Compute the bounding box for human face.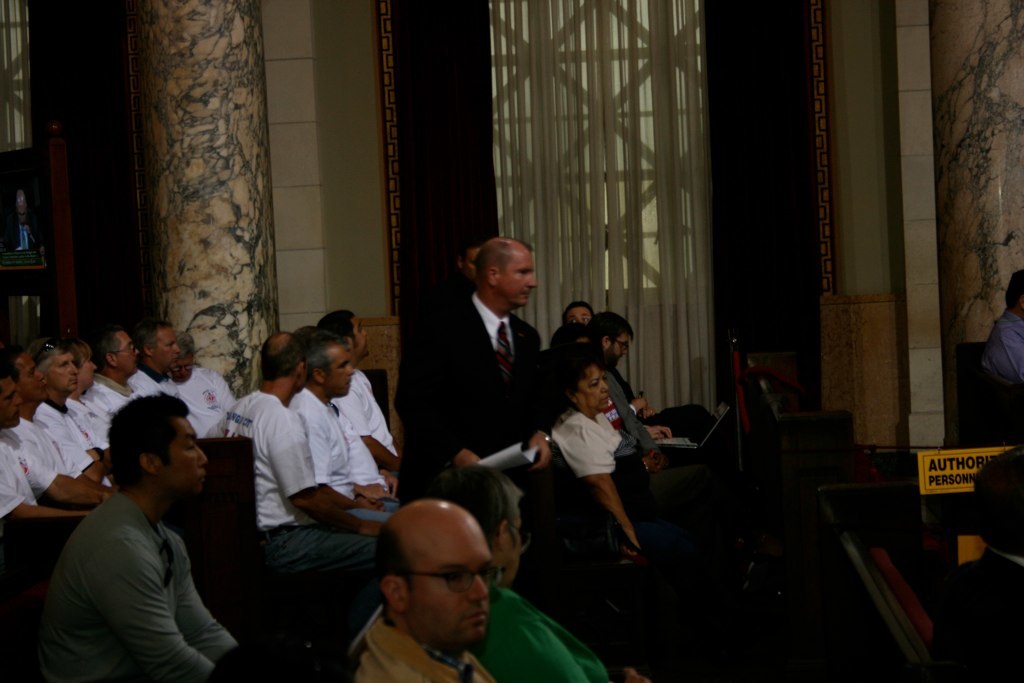
<box>45,353,78,395</box>.
